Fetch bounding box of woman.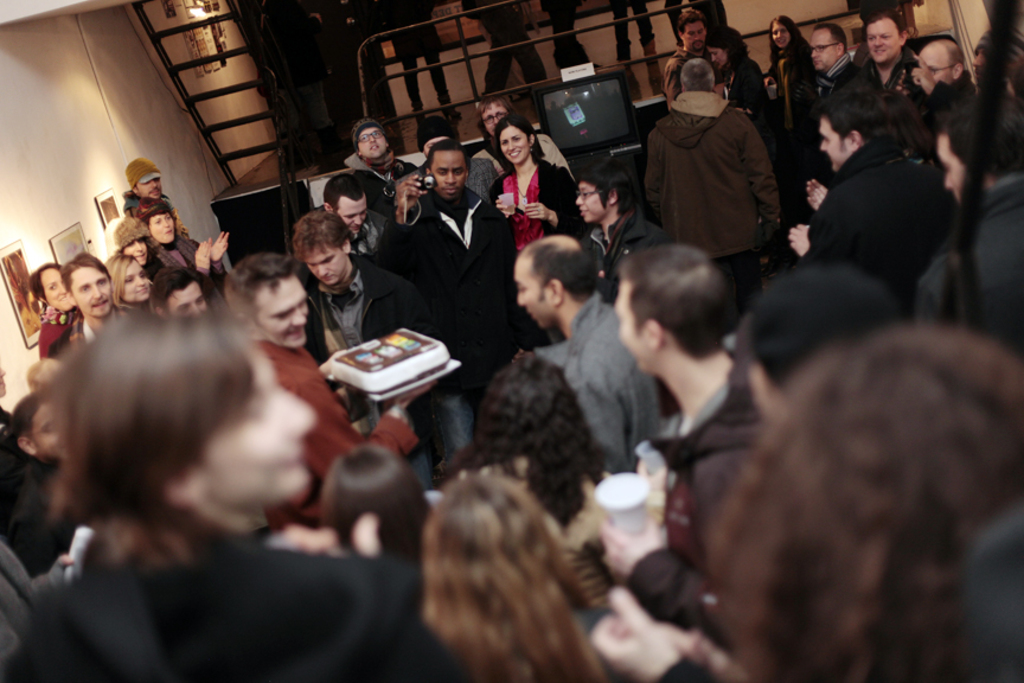
Bbox: 702 25 773 120.
